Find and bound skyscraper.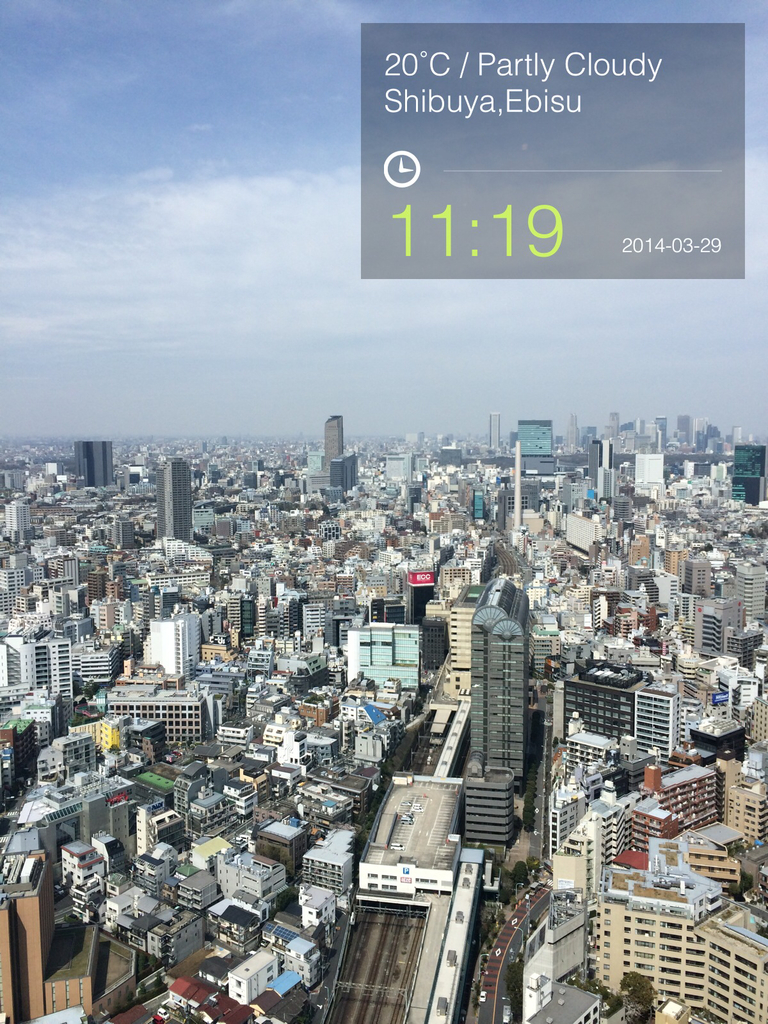
Bound: bbox=[436, 569, 472, 588].
